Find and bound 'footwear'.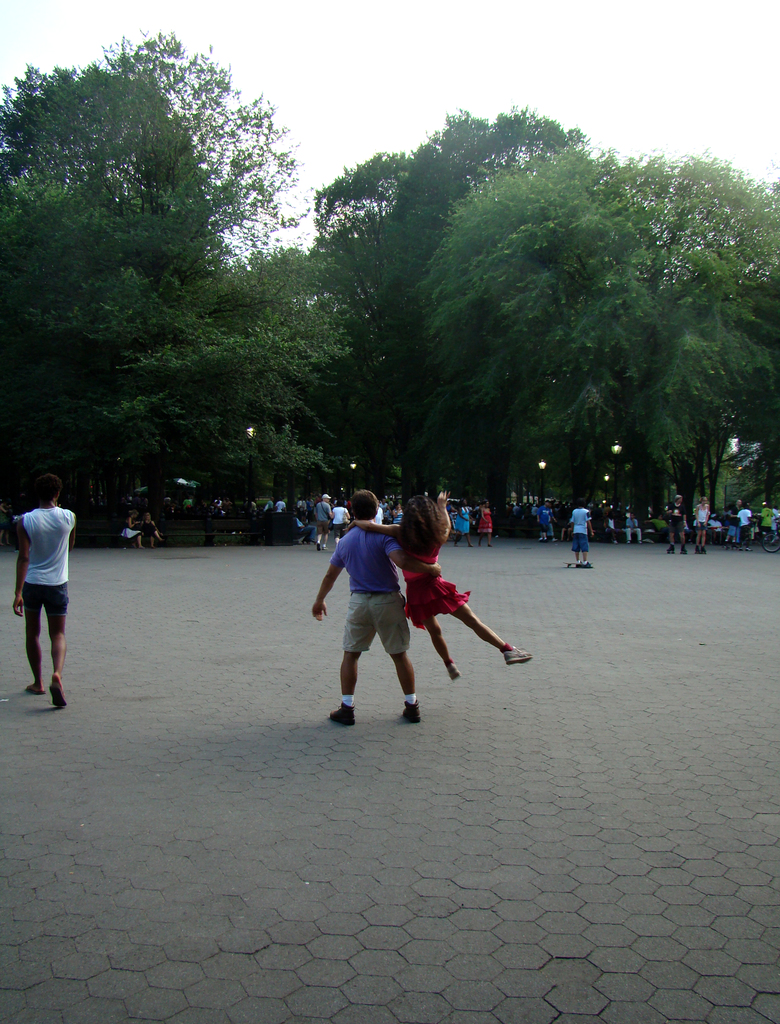
Bound: 624, 538, 630, 546.
